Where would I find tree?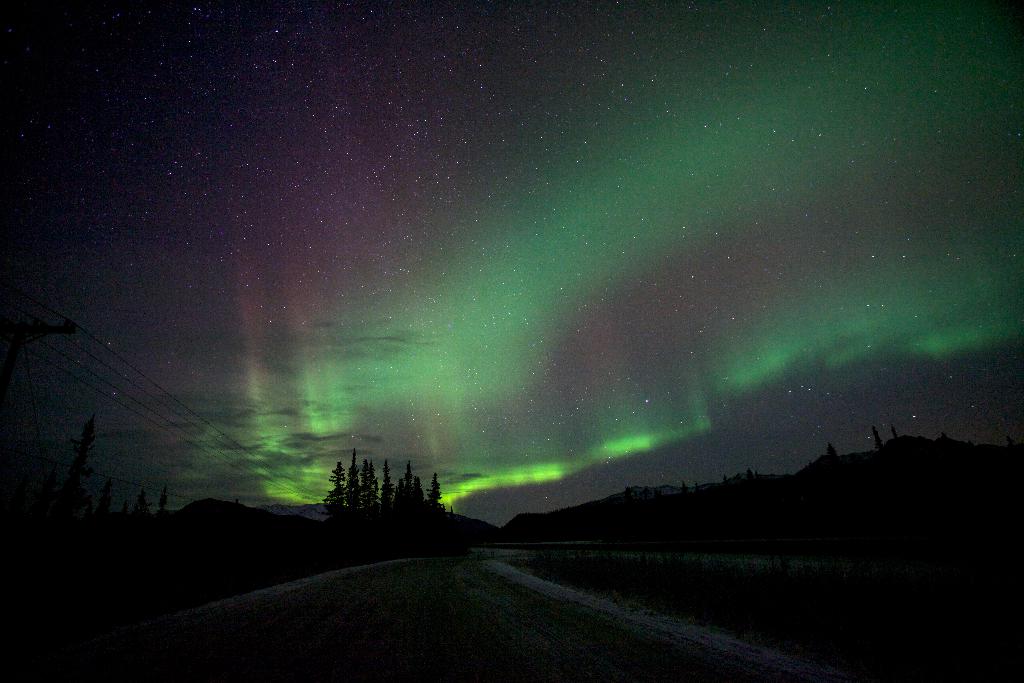
At bbox(824, 438, 842, 459).
